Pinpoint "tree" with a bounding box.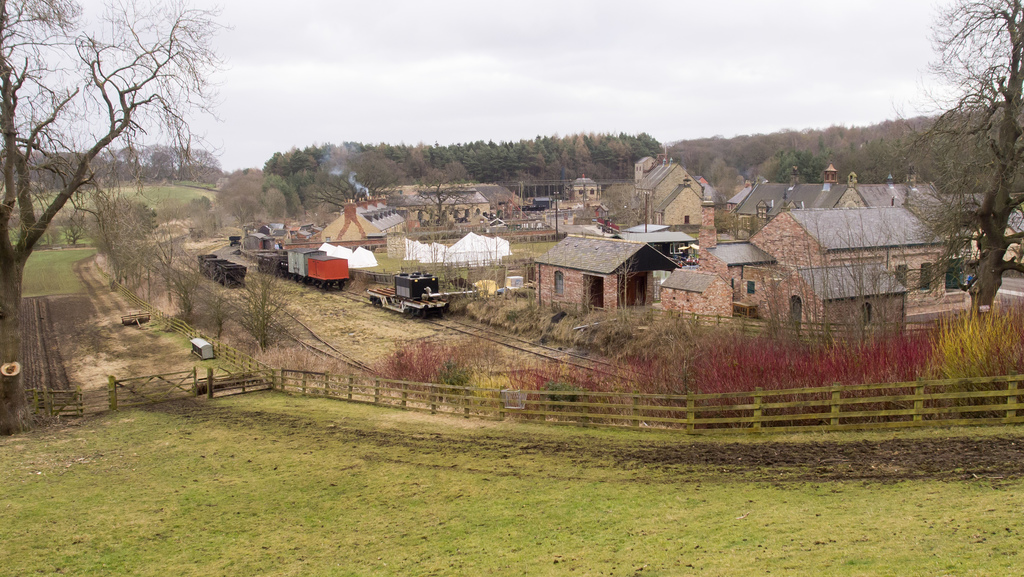
box=[239, 259, 286, 351].
